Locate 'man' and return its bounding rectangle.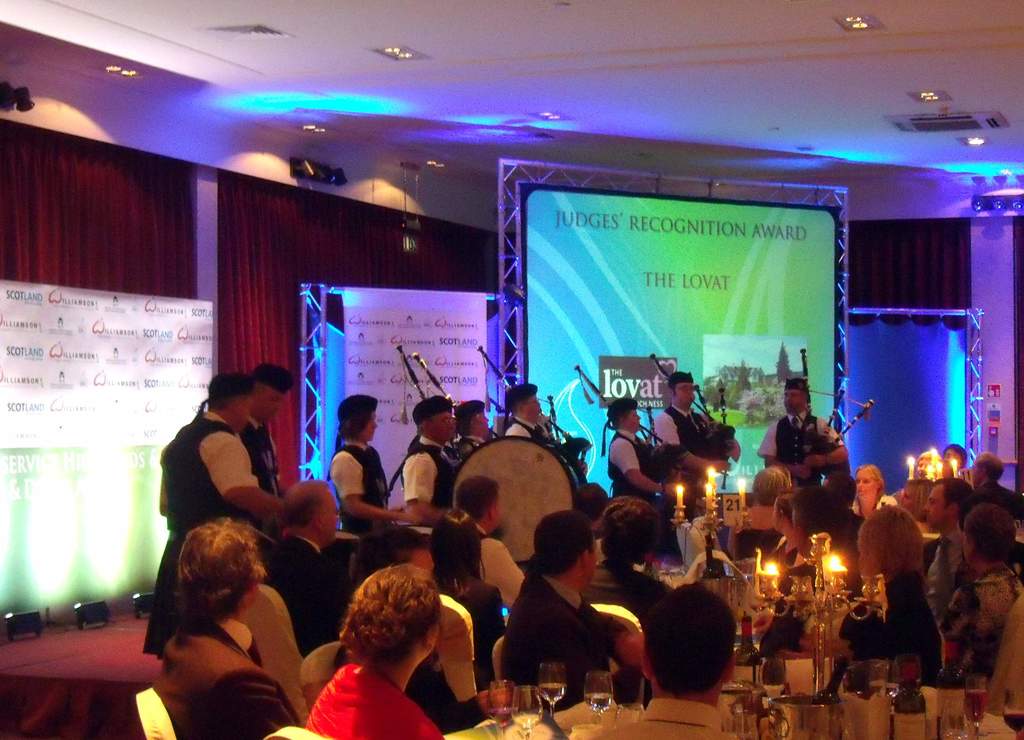
[442, 472, 527, 615].
